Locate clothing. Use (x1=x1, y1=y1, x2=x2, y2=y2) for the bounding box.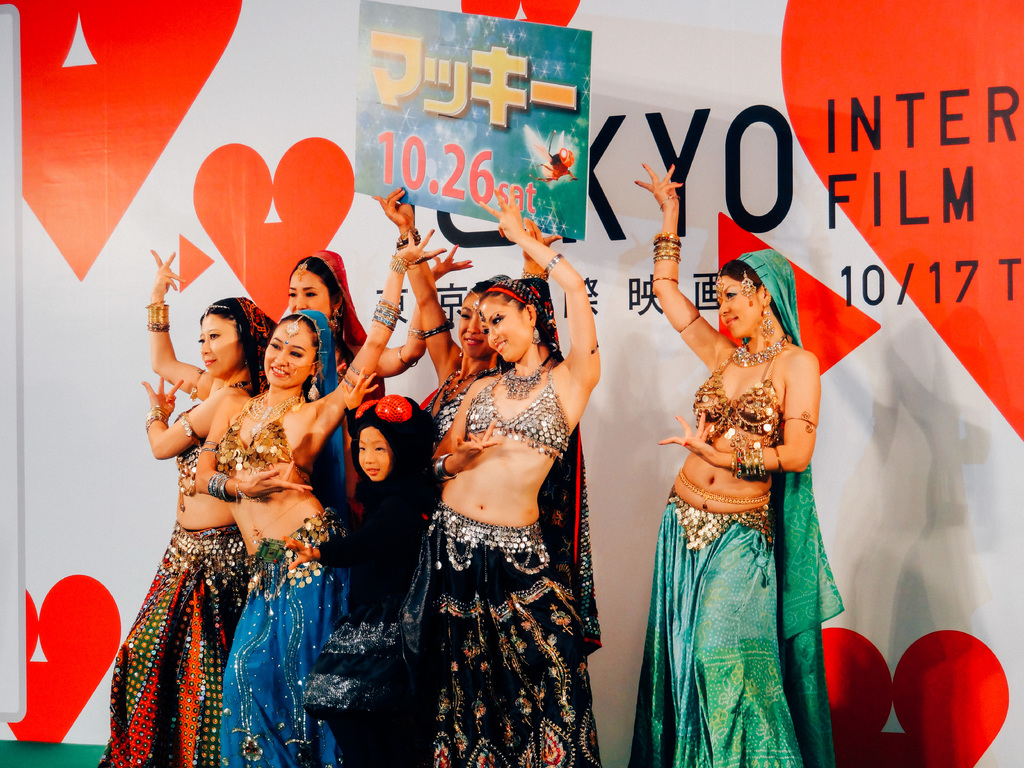
(x1=451, y1=357, x2=574, y2=455).
